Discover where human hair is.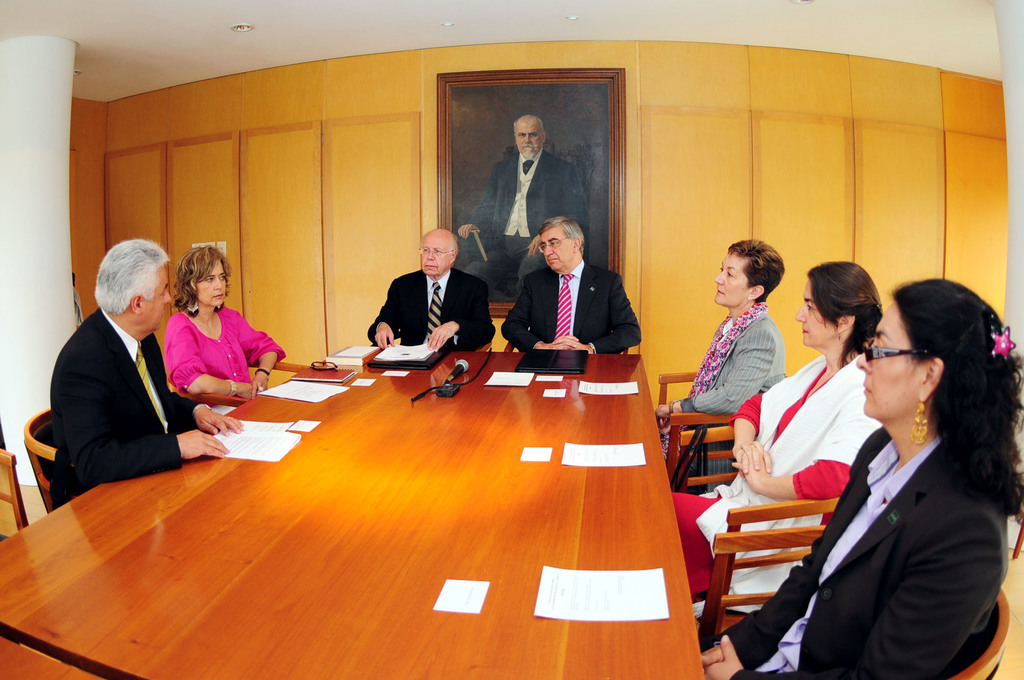
Discovered at <region>808, 257, 886, 367</region>.
